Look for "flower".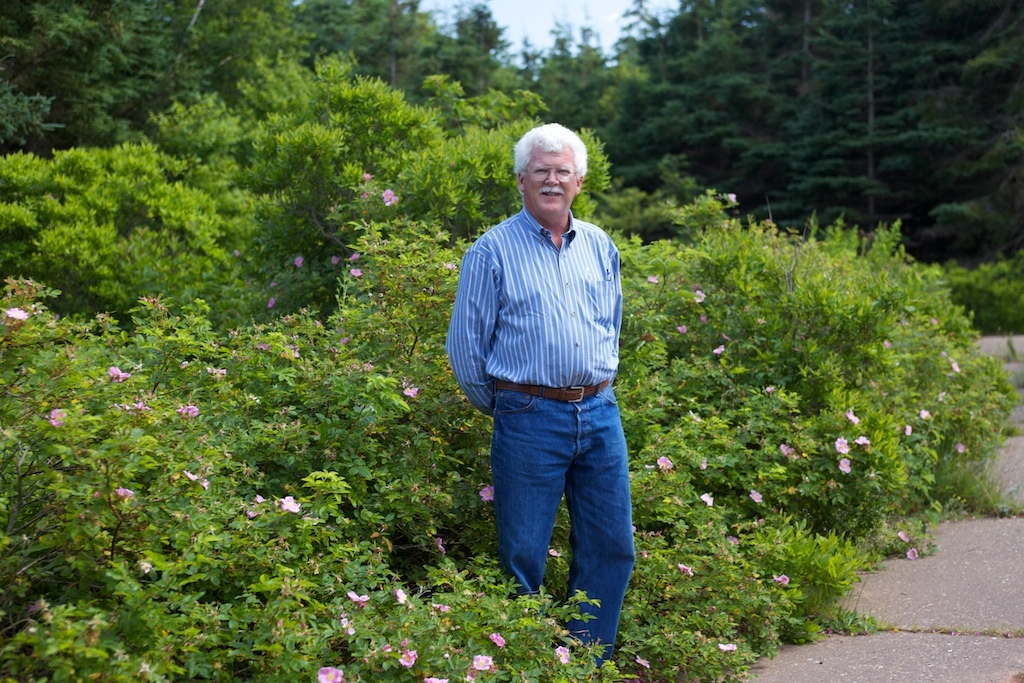
Found: left=477, top=483, right=493, bottom=505.
